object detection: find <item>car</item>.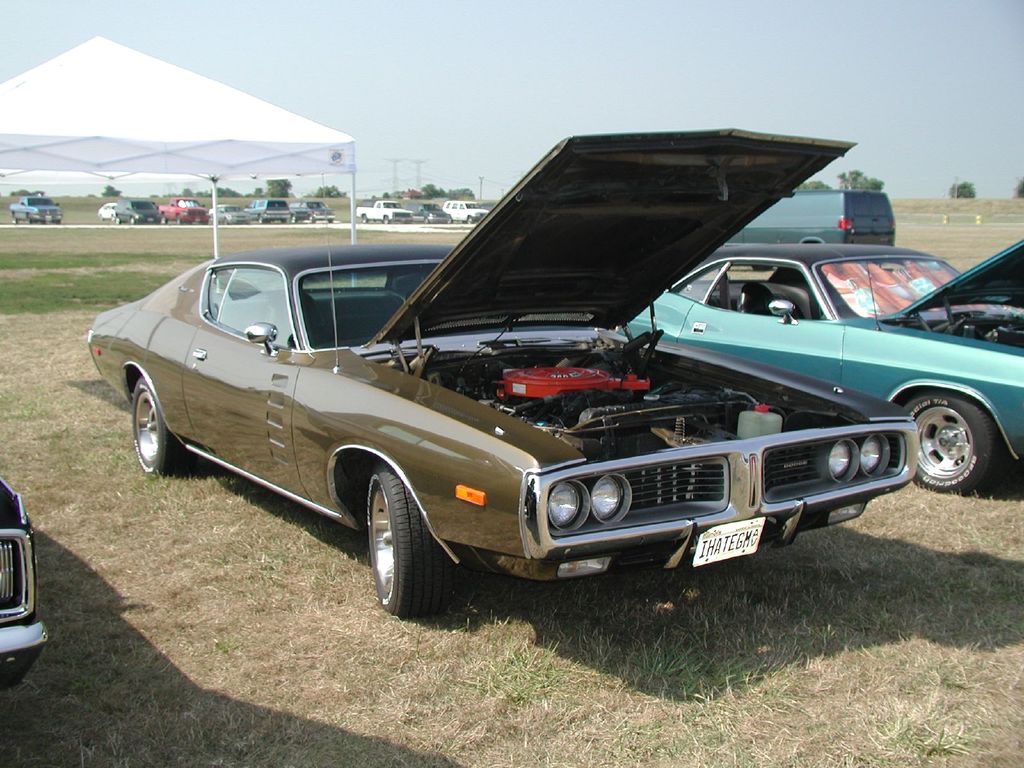
(left=9, top=193, right=65, bottom=226).
